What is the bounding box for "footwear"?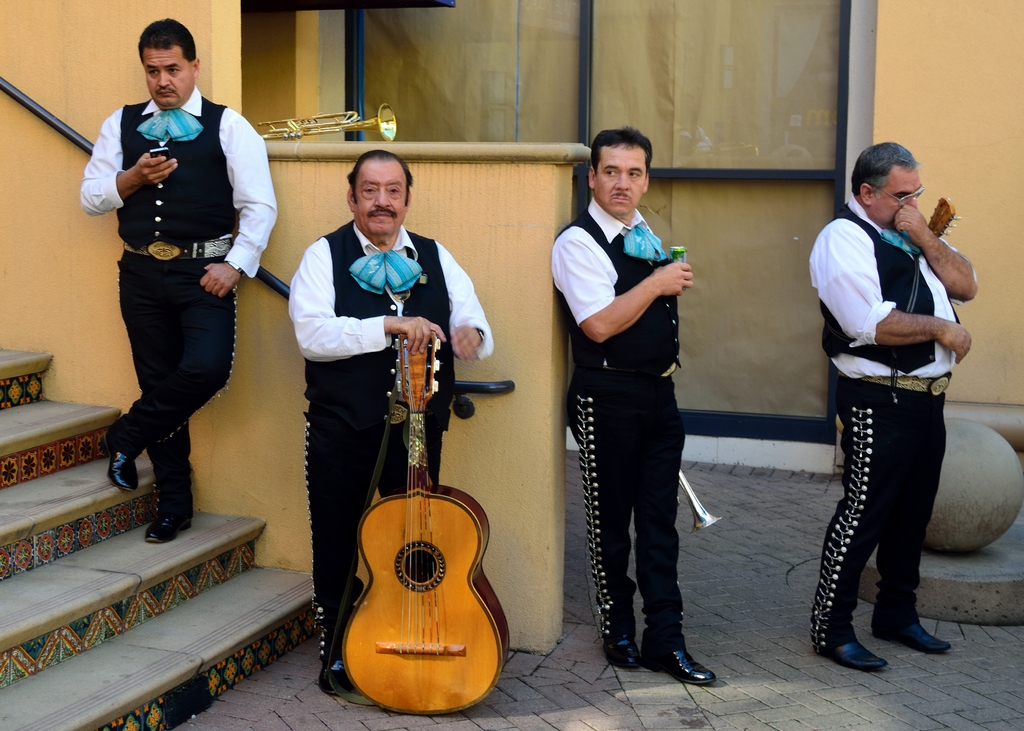
box(647, 621, 719, 698).
